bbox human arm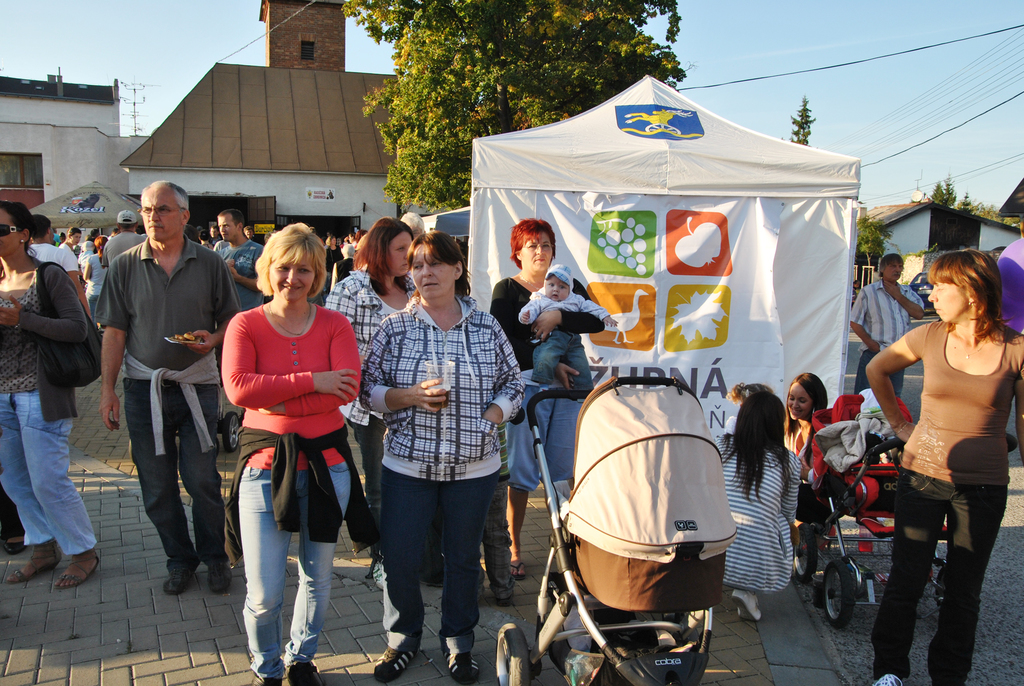
detection(535, 278, 605, 343)
